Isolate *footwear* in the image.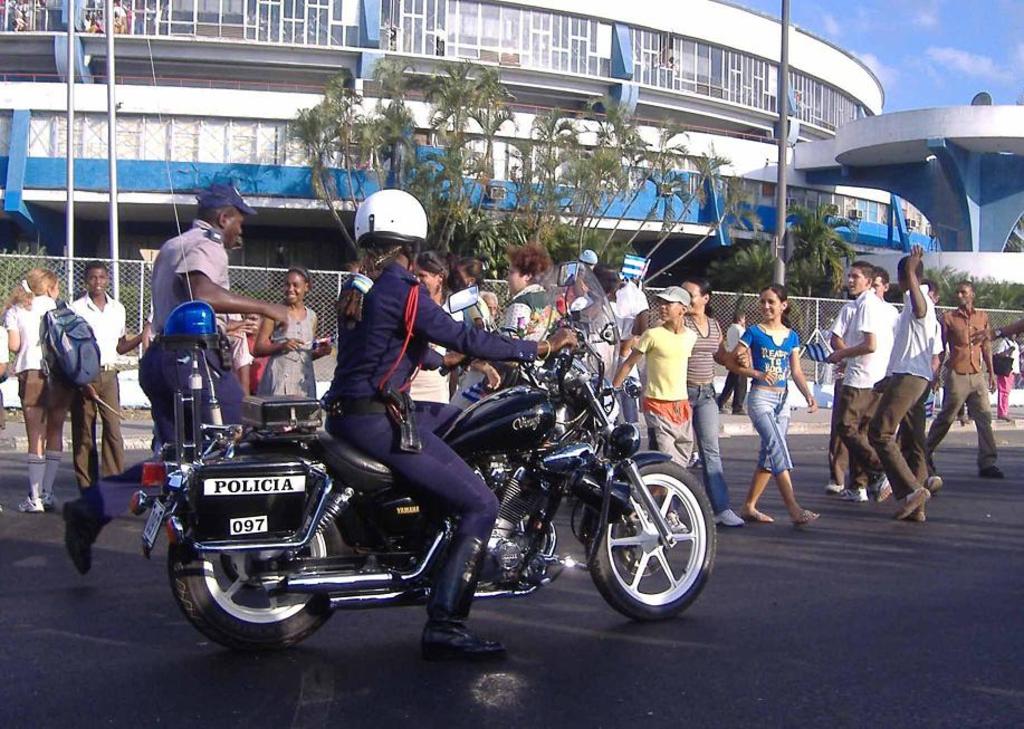
Isolated region: 896 488 927 514.
